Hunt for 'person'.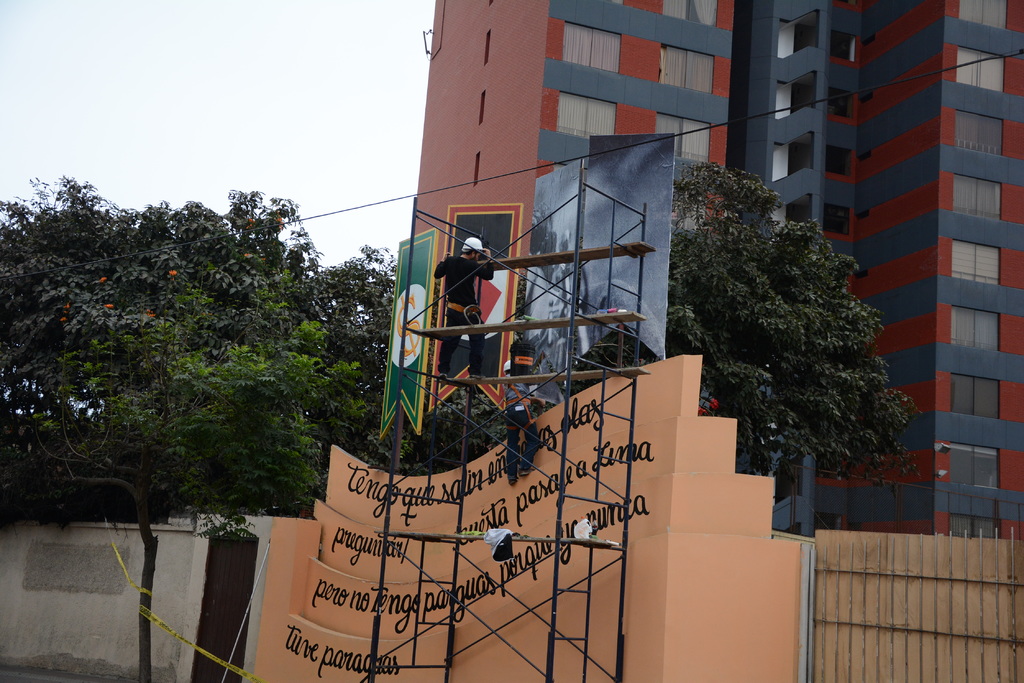
Hunted down at region(435, 236, 495, 379).
